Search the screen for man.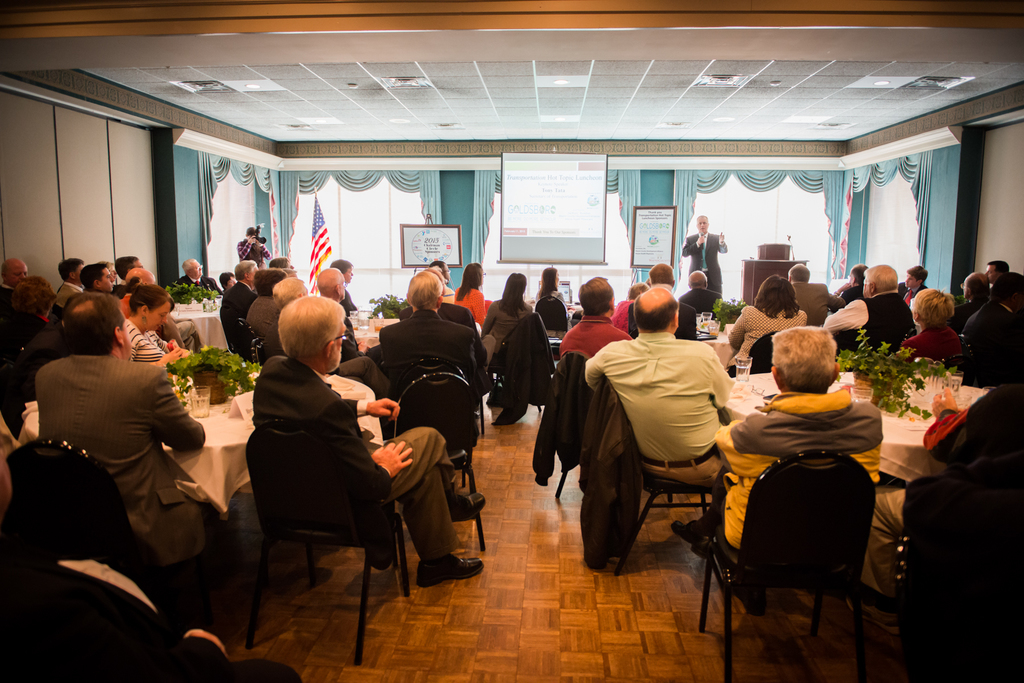
Found at detection(0, 258, 76, 344).
